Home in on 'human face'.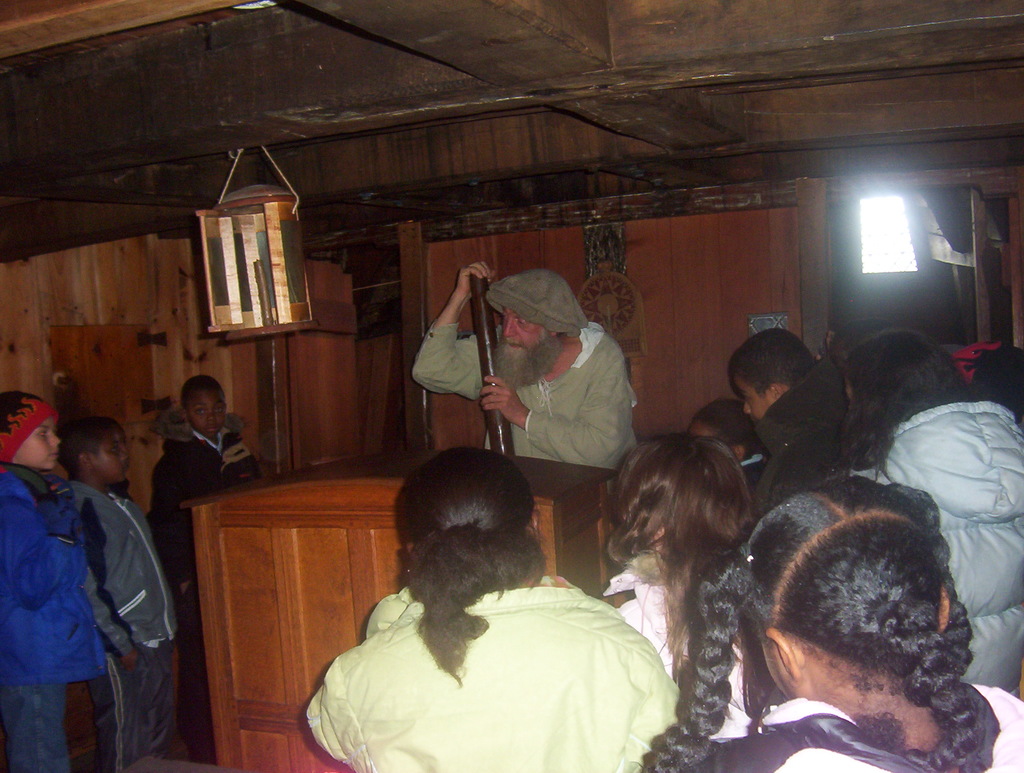
Homed in at bbox=(494, 305, 547, 376).
